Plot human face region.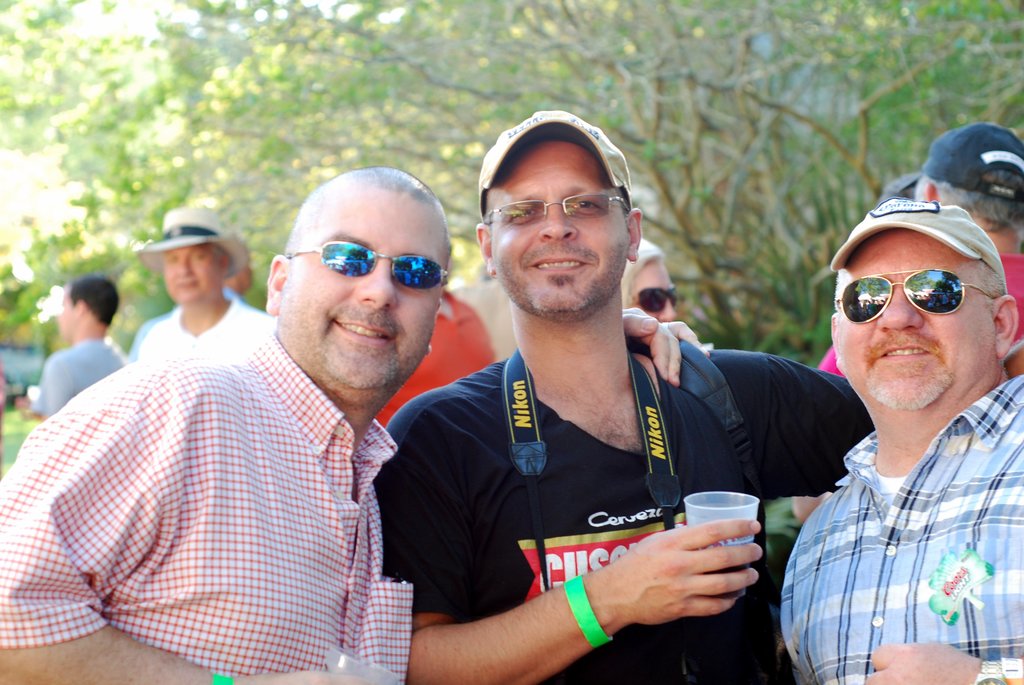
Plotted at <box>491,145,628,312</box>.
